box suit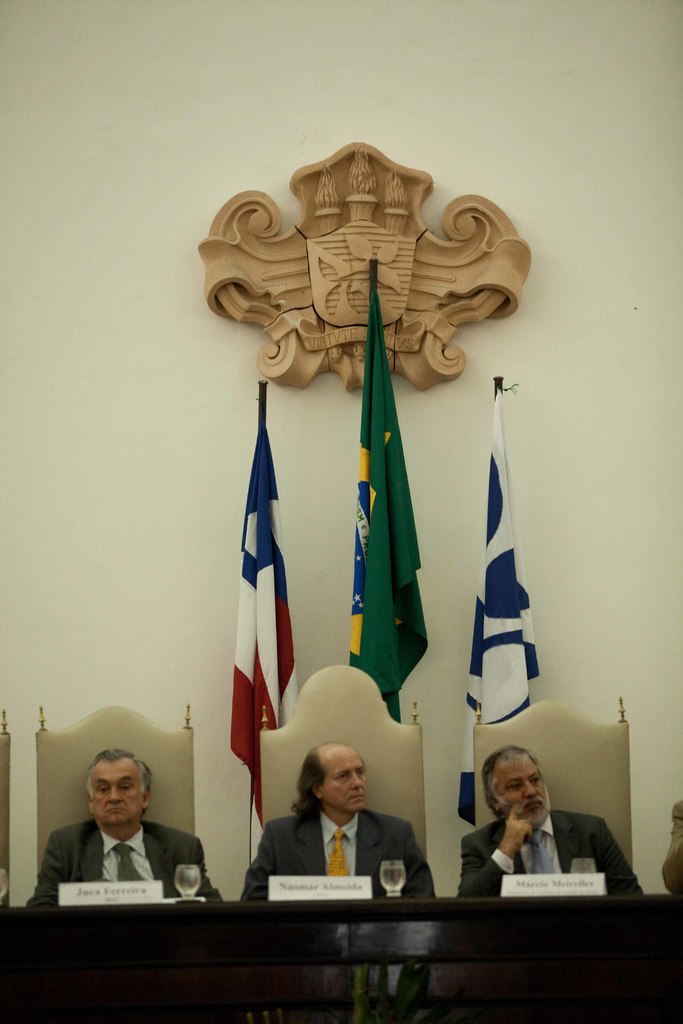
(460, 812, 644, 896)
